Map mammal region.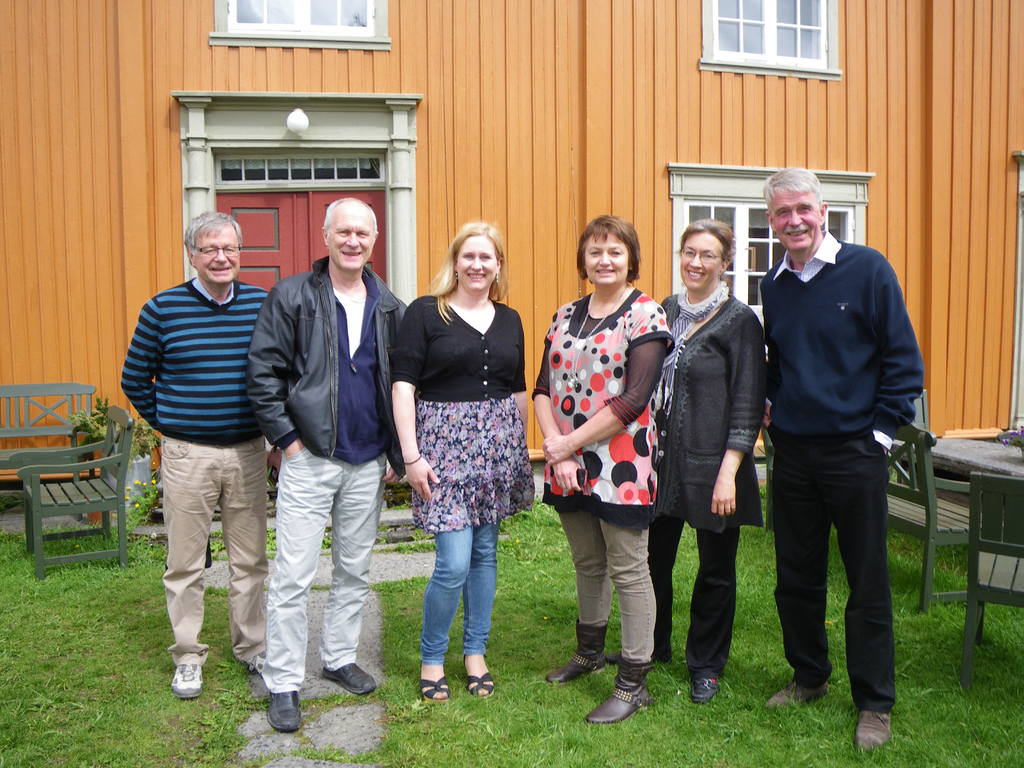
Mapped to region(531, 209, 679, 726).
